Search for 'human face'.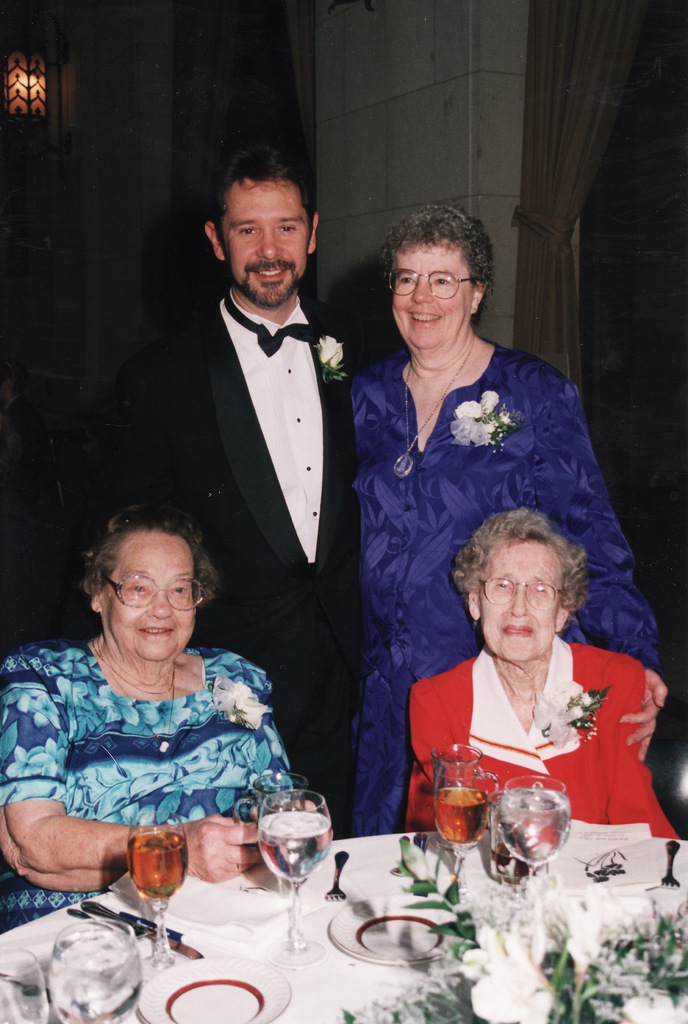
Found at {"left": 394, "top": 245, "right": 475, "bottom": 347}.
